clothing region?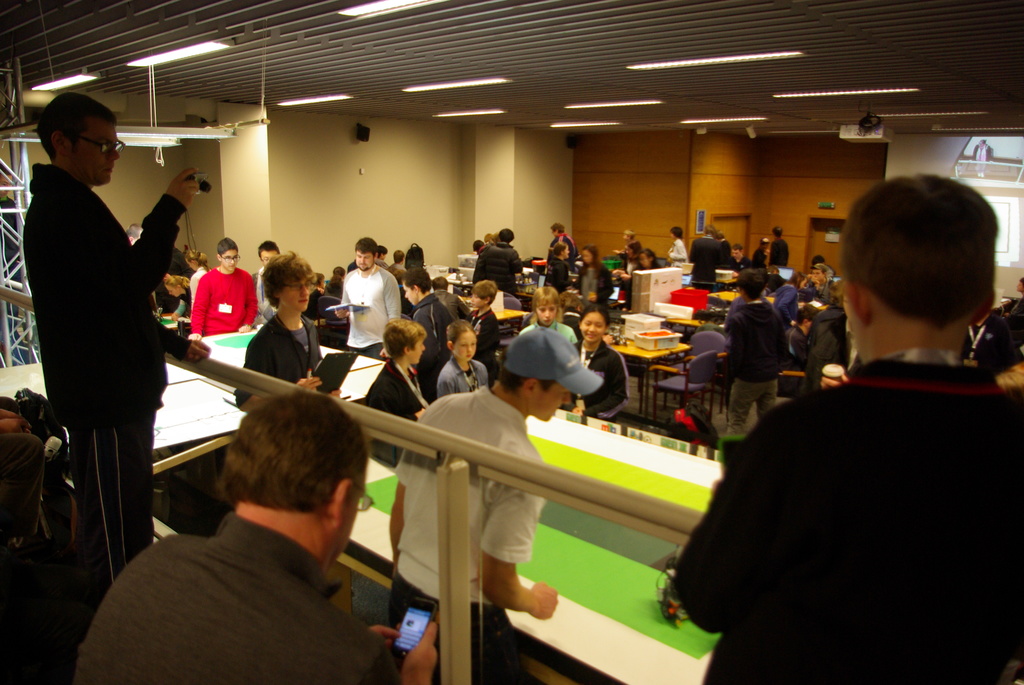
387,376,544,684
